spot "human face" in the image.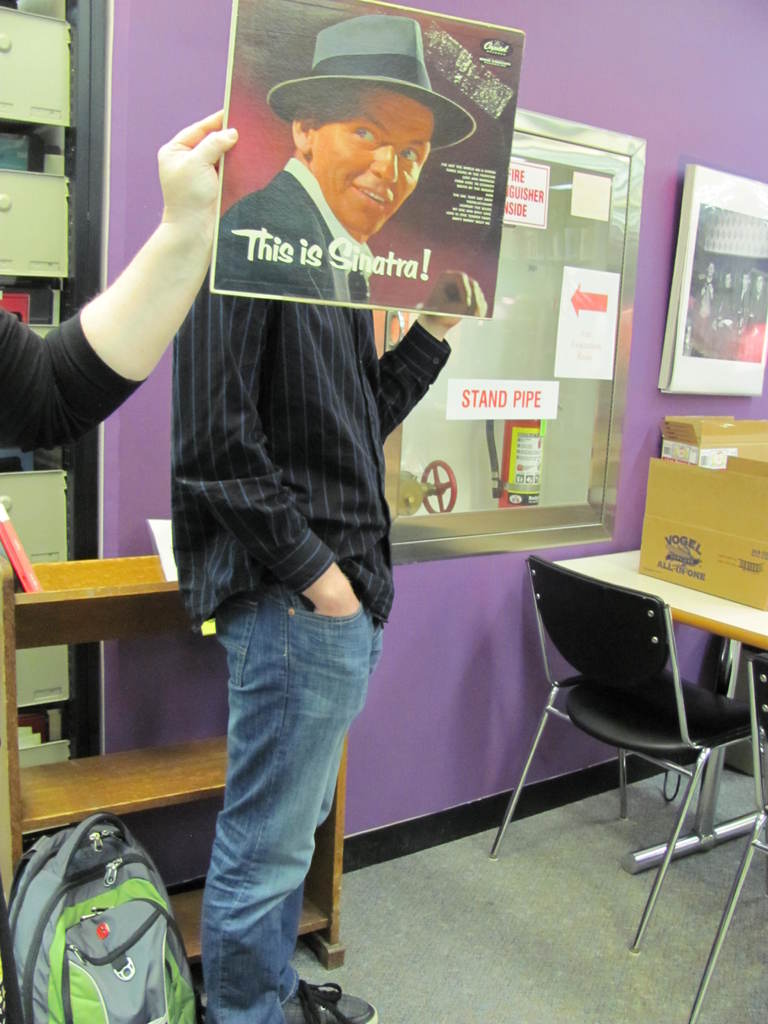
"human face" found at [left=305, top=92, right=440, bottom=239].
